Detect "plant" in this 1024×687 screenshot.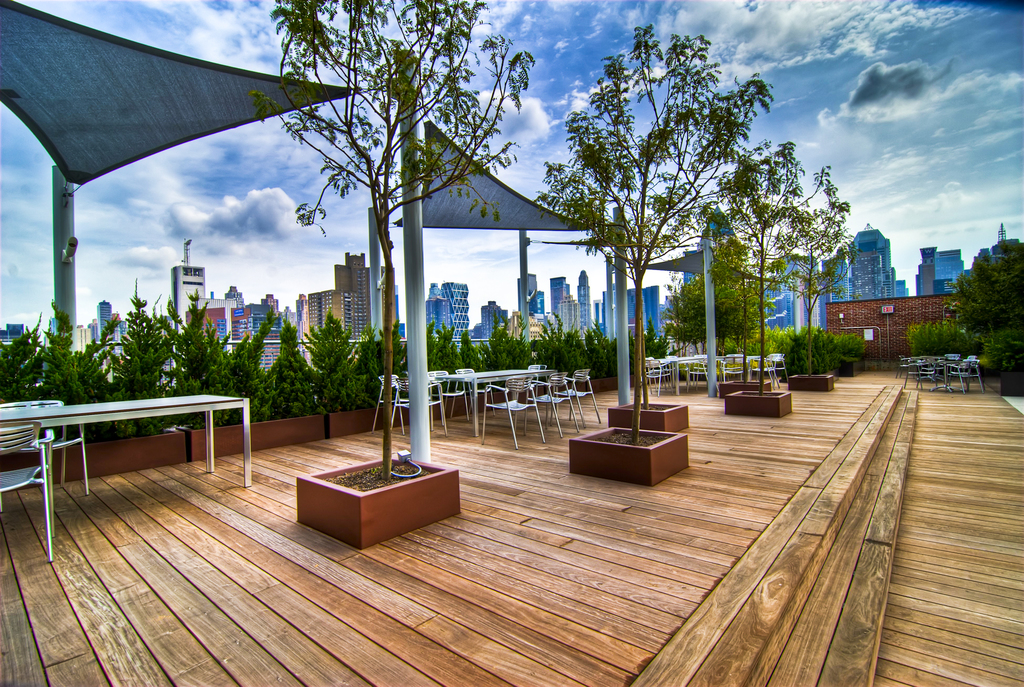
Detection: <region>577, 326, 621, 396</region>.
